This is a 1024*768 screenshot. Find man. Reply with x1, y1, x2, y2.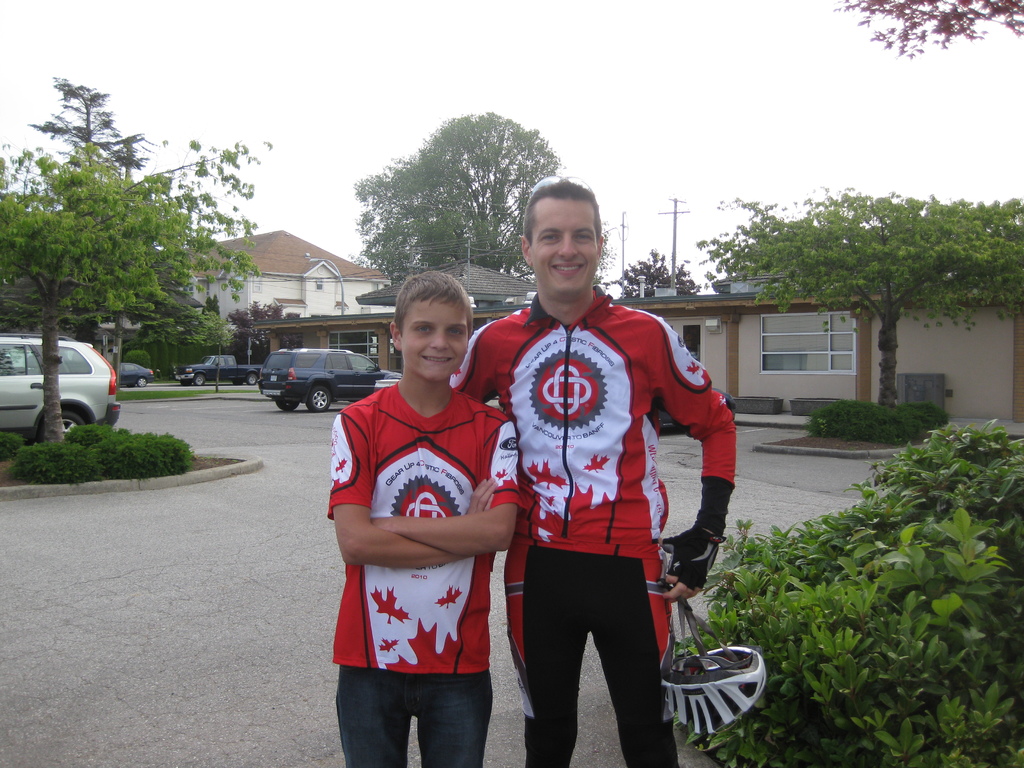
483, 202, 717, 755.
